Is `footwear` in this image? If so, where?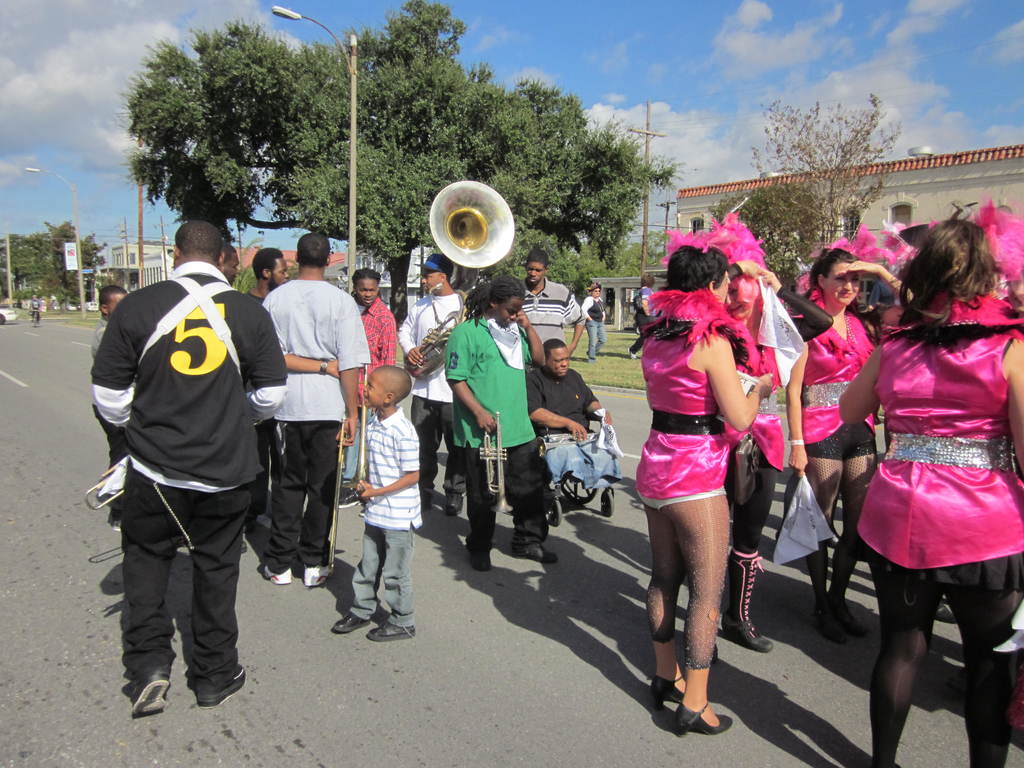
Yes, at bbox=(261, 564, 294, 587).
